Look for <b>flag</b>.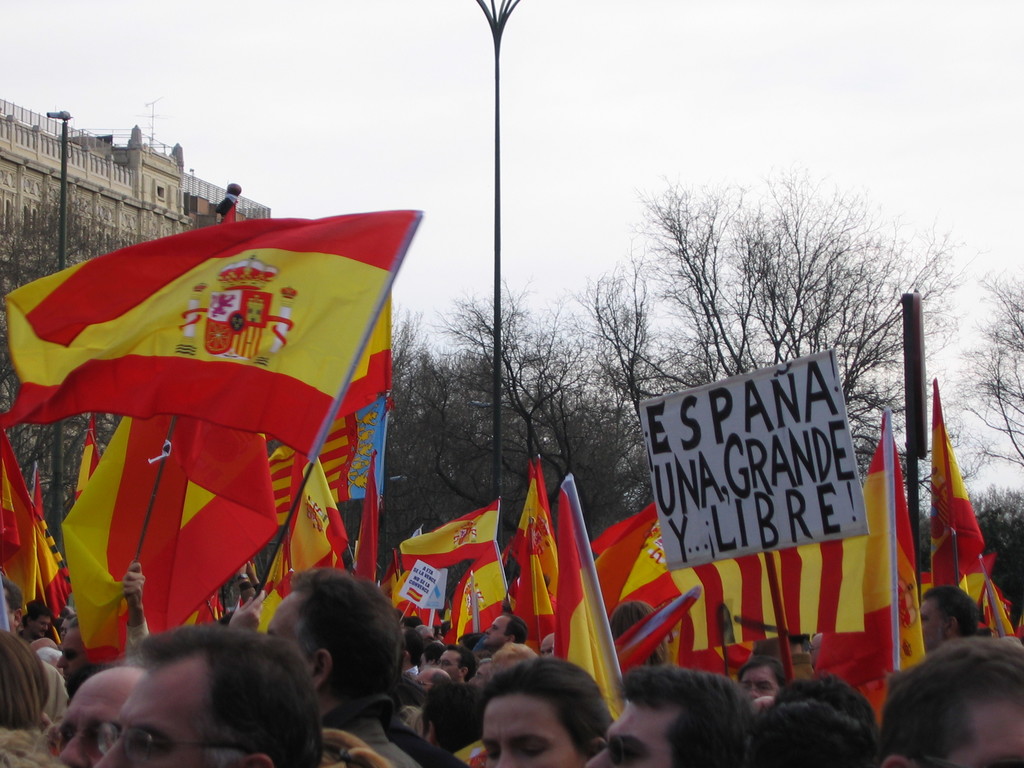
Found: pyautogui.locateOnScreen(0, 498, 78, 621).
